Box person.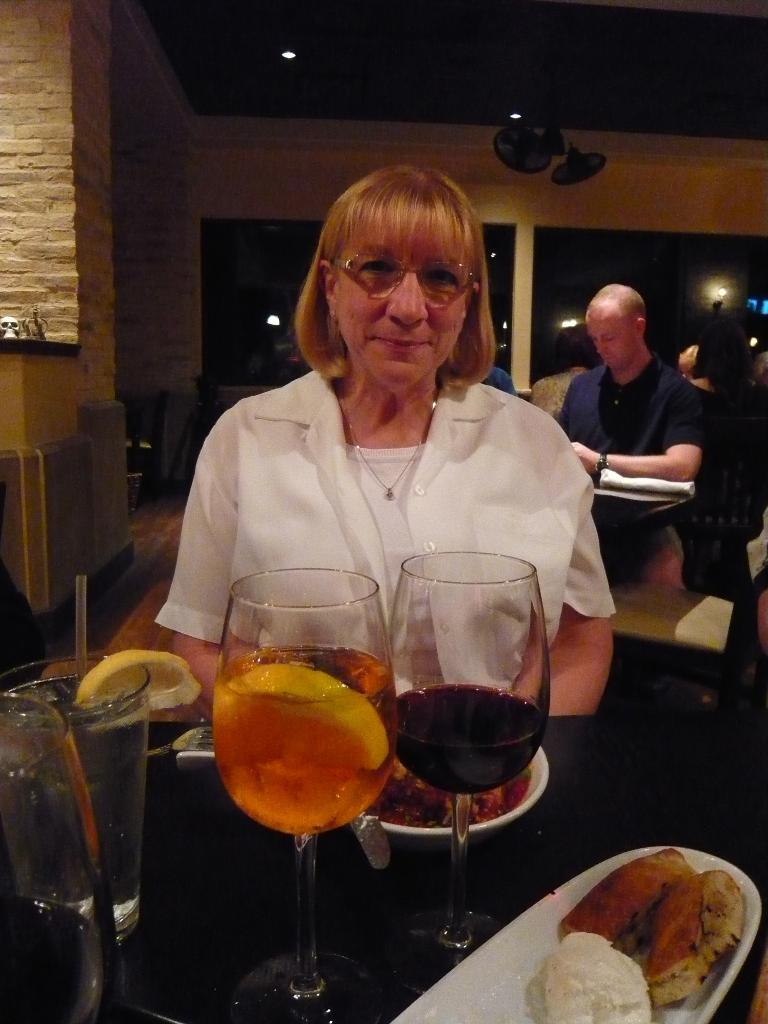
pyautogui.locateOnScreen(166, 177, 609, 691).
